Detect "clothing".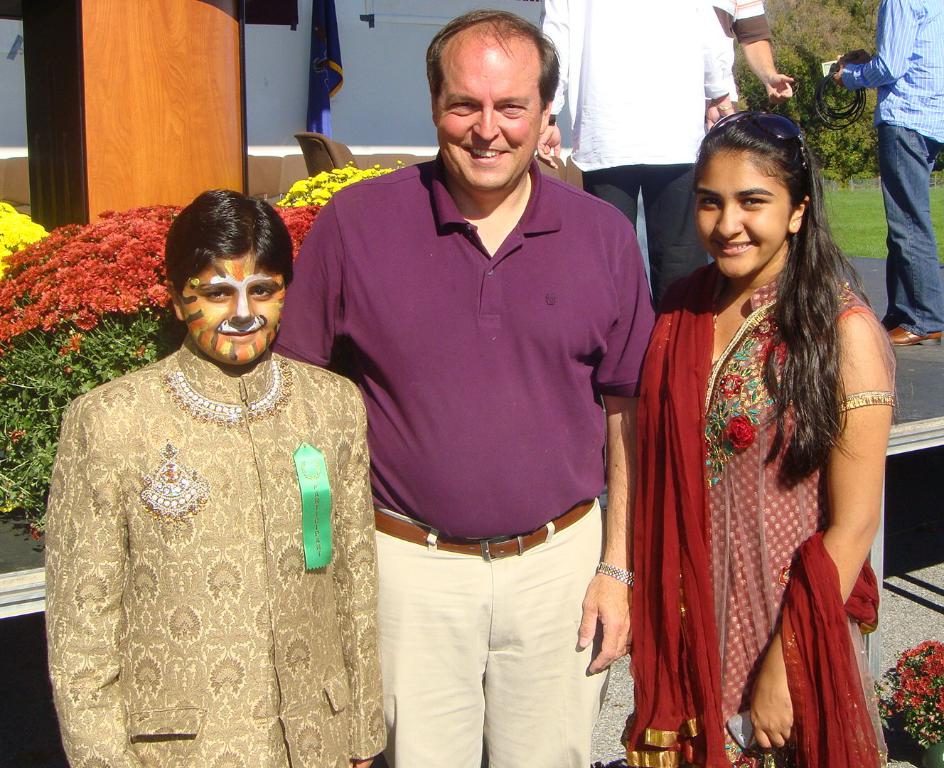
Detected at 45, 331, 387, 767.
